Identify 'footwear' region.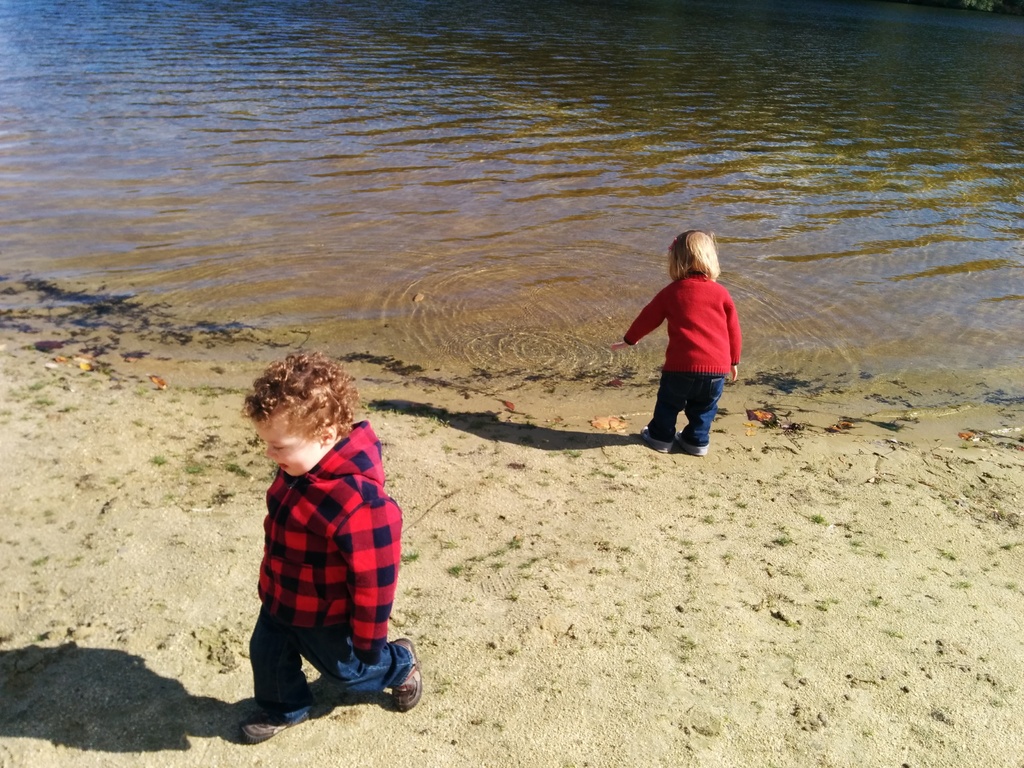
Region: Rect(392, 634, 413, 705).
